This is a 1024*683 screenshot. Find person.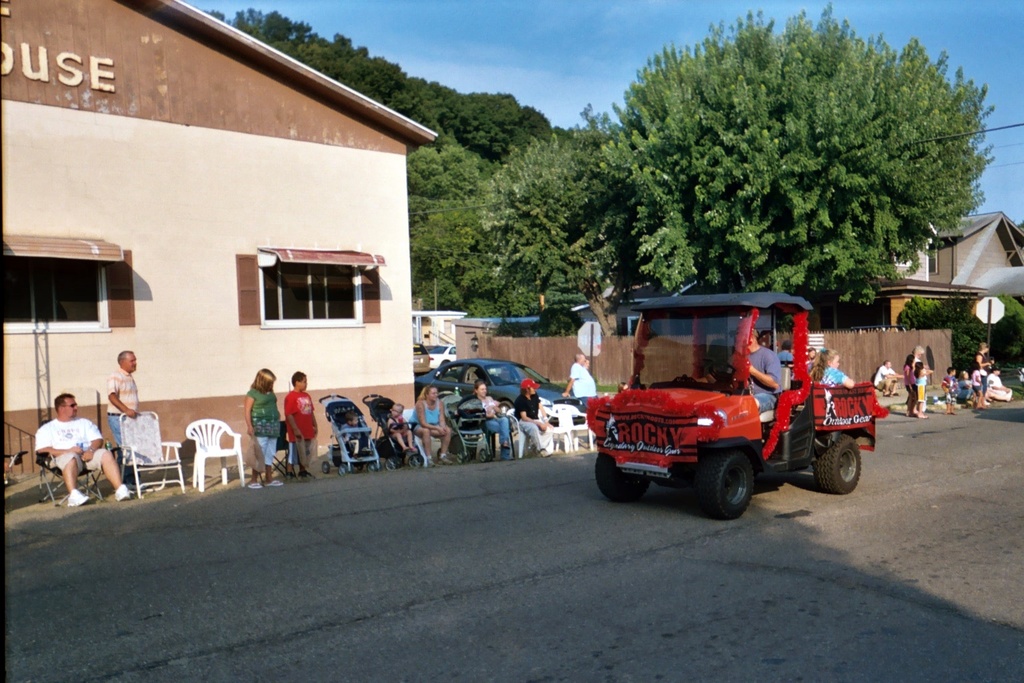
Bounding box: {"x1": 957, "y1": 374, "x2": 972, "y2": 408}.
